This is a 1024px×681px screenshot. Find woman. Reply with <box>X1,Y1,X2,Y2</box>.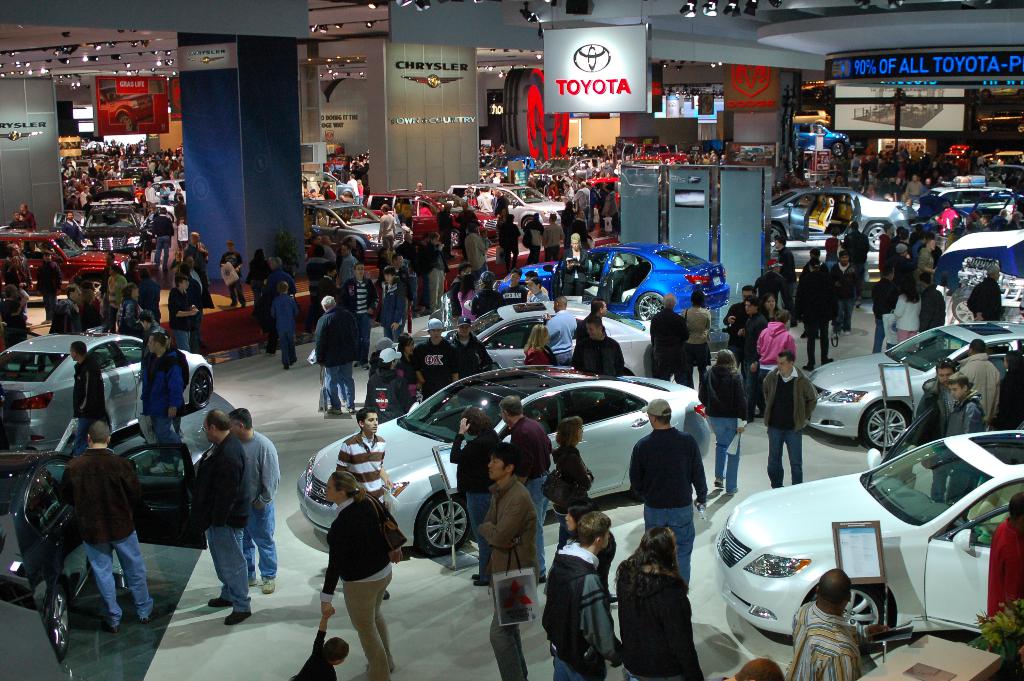
<box>552,416,596,556</box>.
